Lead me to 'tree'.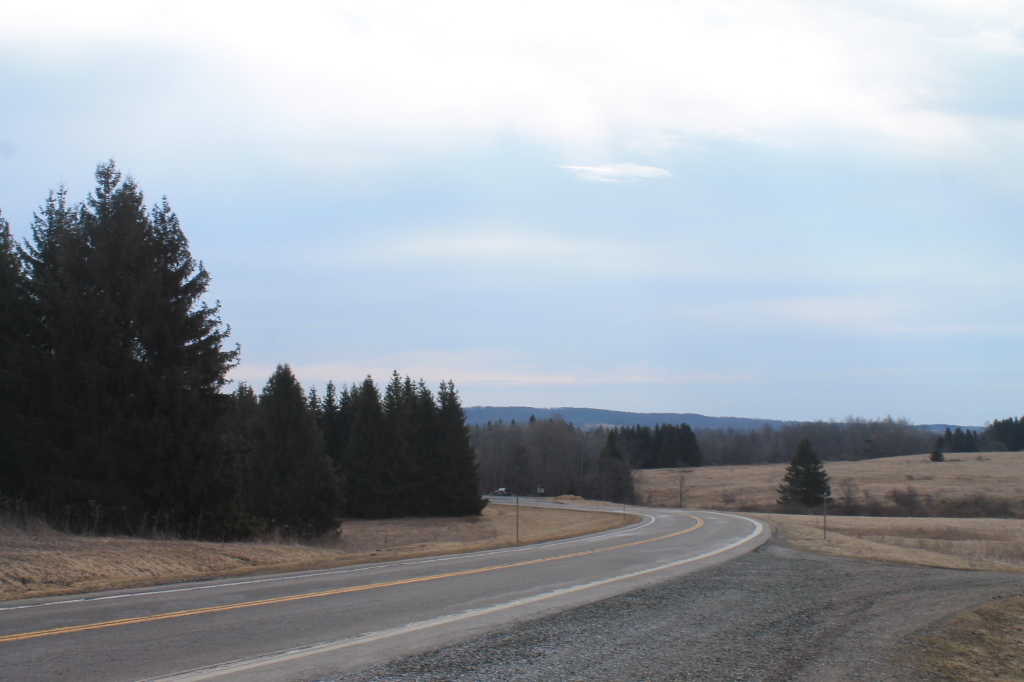
Lead to left=255, top=325, right=482, bottom=578.
